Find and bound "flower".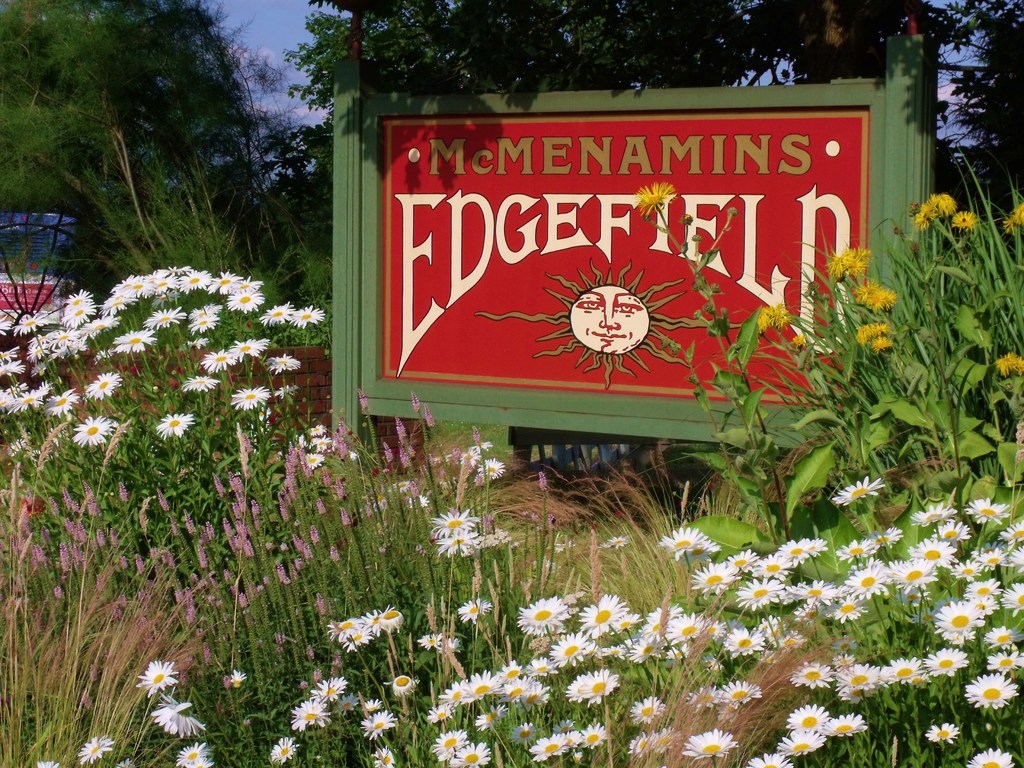
Bound: box(157, 414, 193, 436).
